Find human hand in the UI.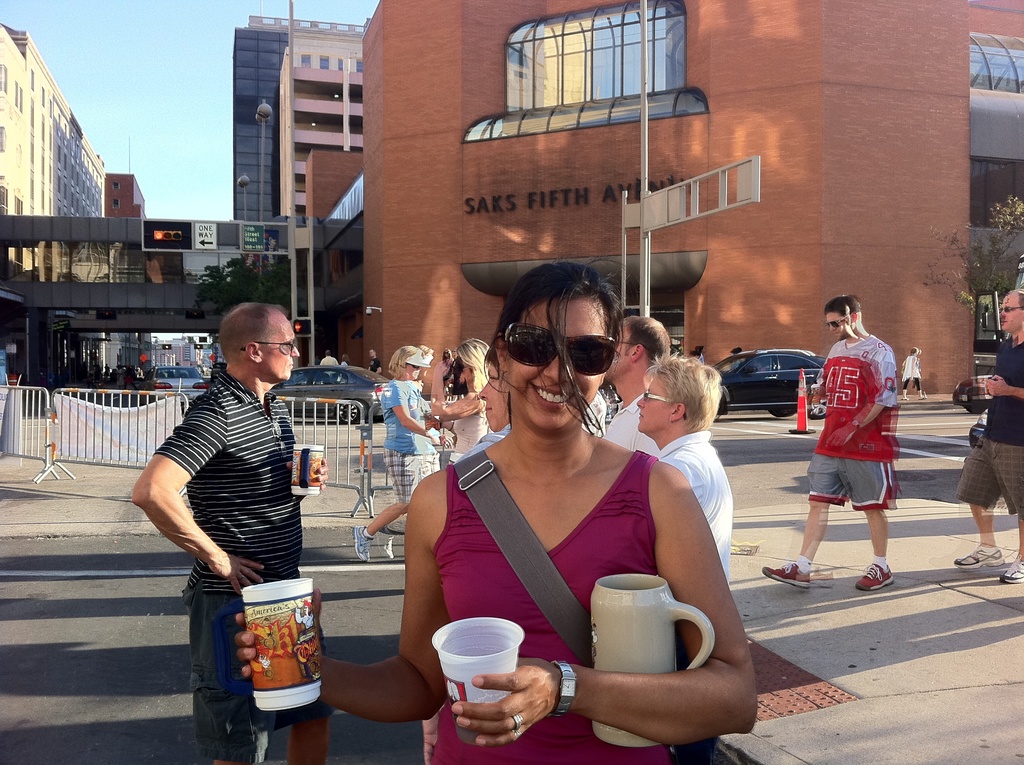
UI element at x1=824 y1=424 x2=854 y2=452.
